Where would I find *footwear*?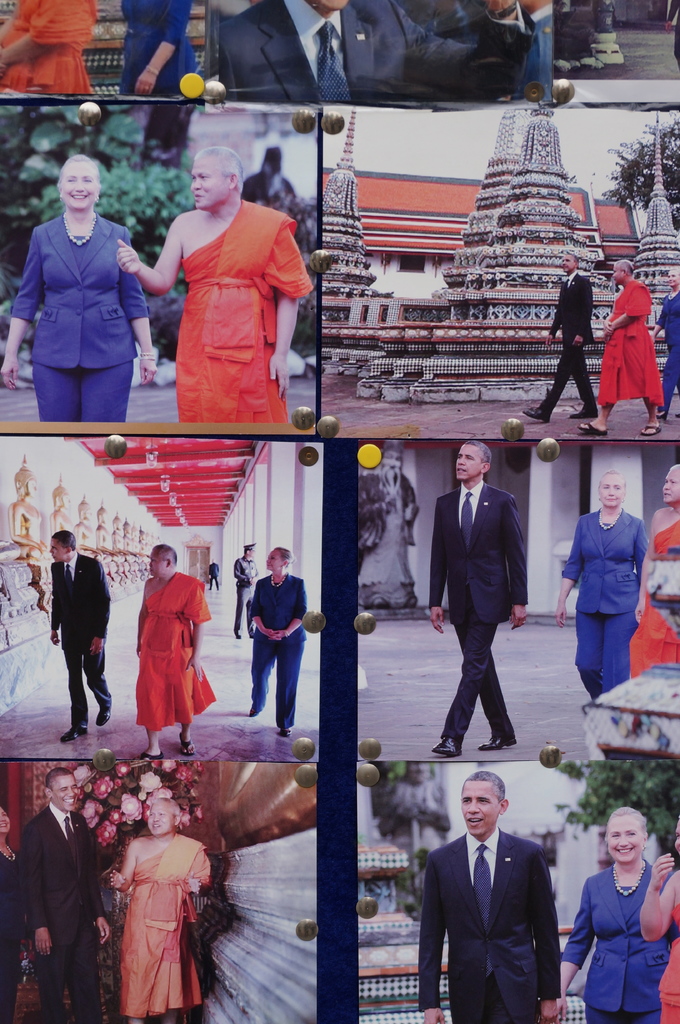
At detection(562, 404, 603, 424).
